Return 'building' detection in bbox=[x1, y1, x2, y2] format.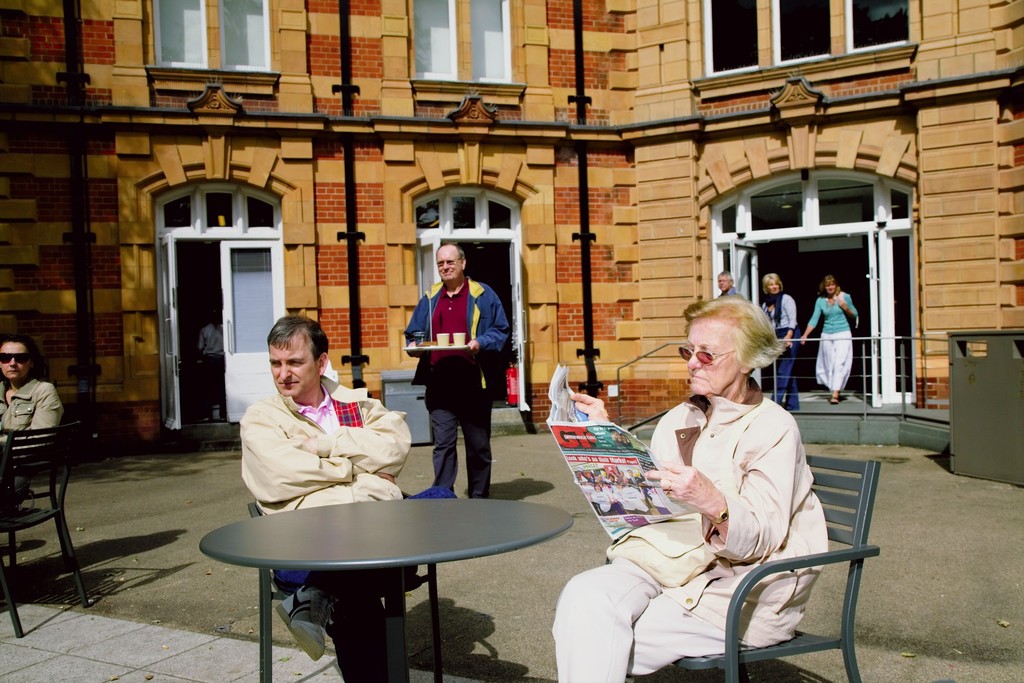
bbox=[0, 0, 1023, 456].
